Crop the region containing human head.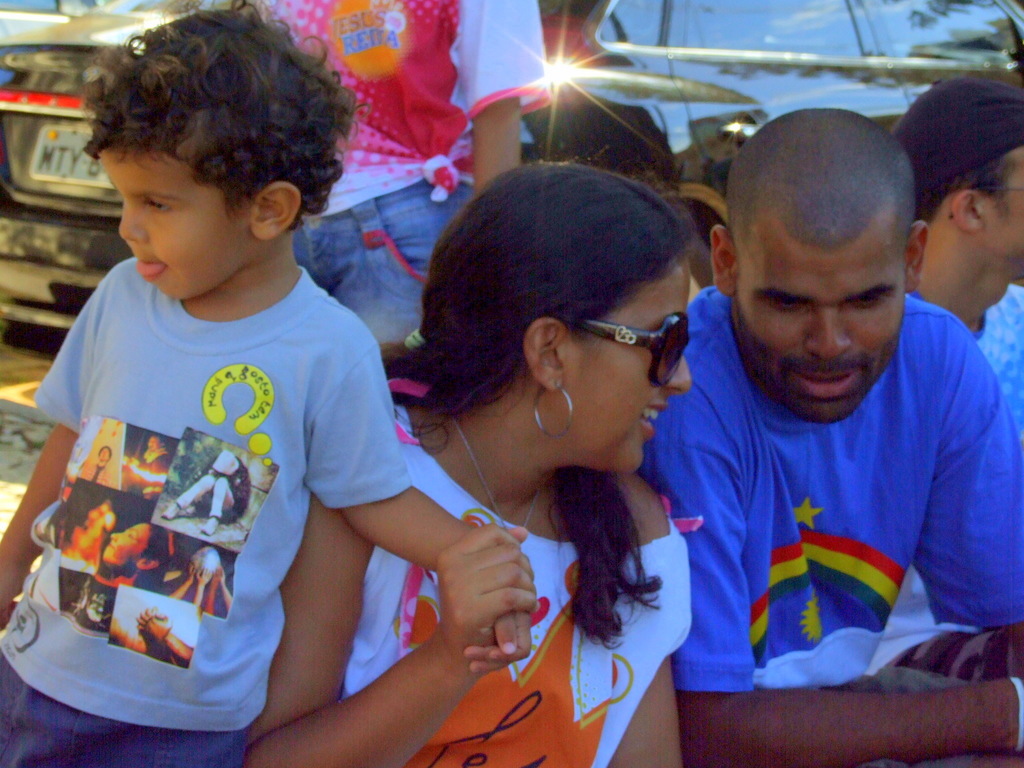
Crop region: [left=415, top=151, right=697, bottom=479].
